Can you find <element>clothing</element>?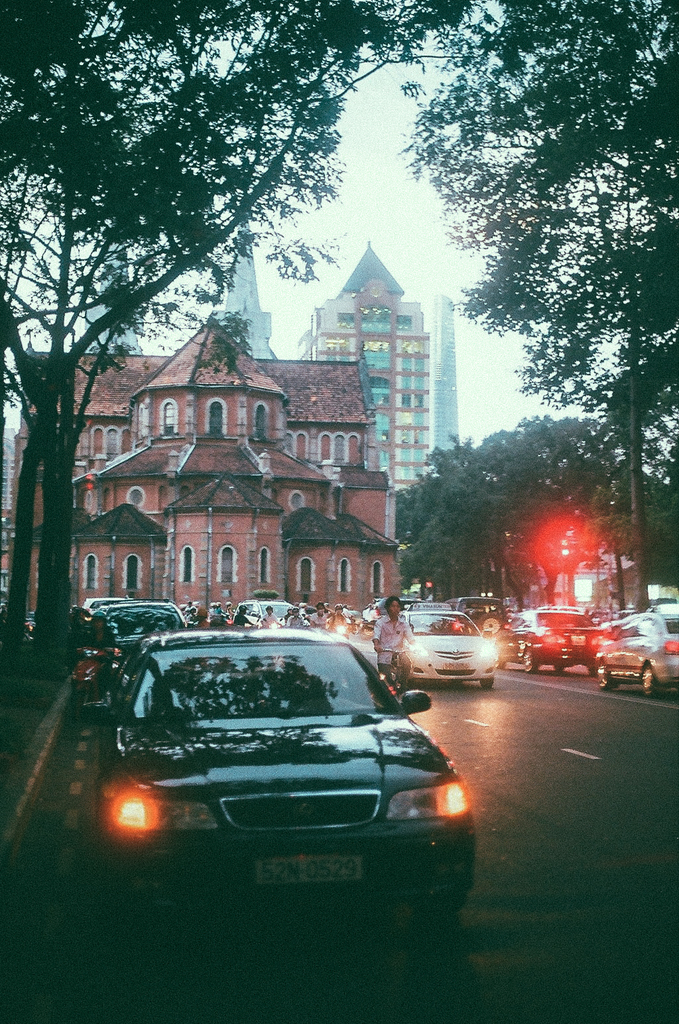
Yes, bounding box: select_region(255, 611, 282, 631).
